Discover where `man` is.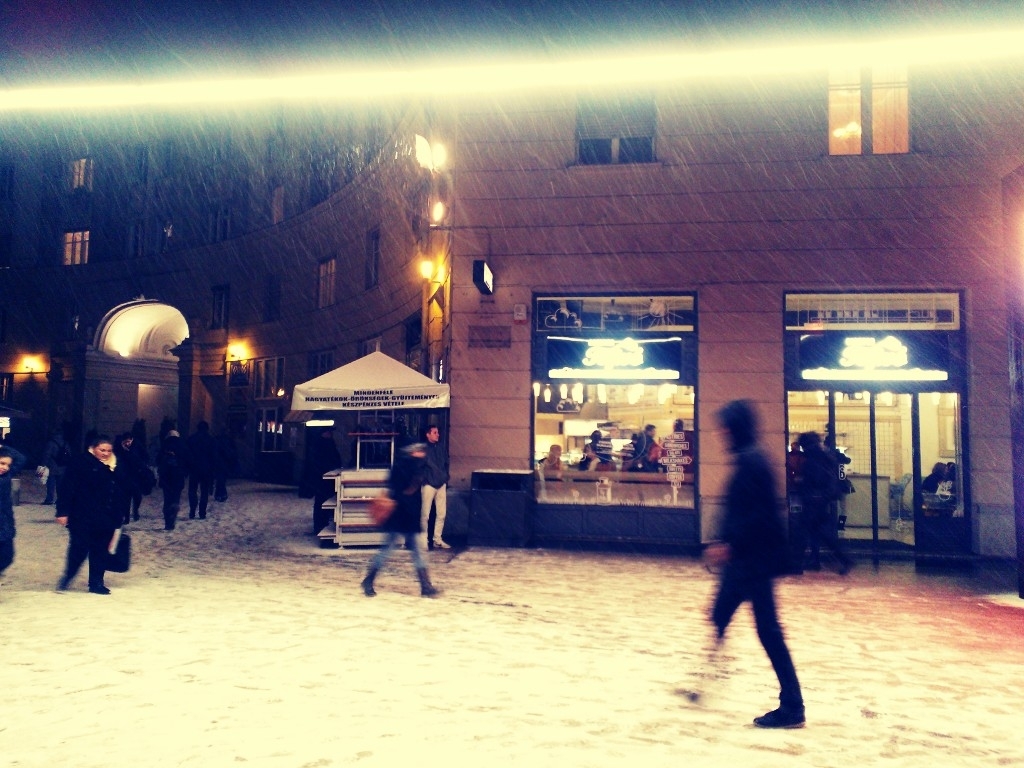
Discovered at bbox(121, 432, 146, 524).
